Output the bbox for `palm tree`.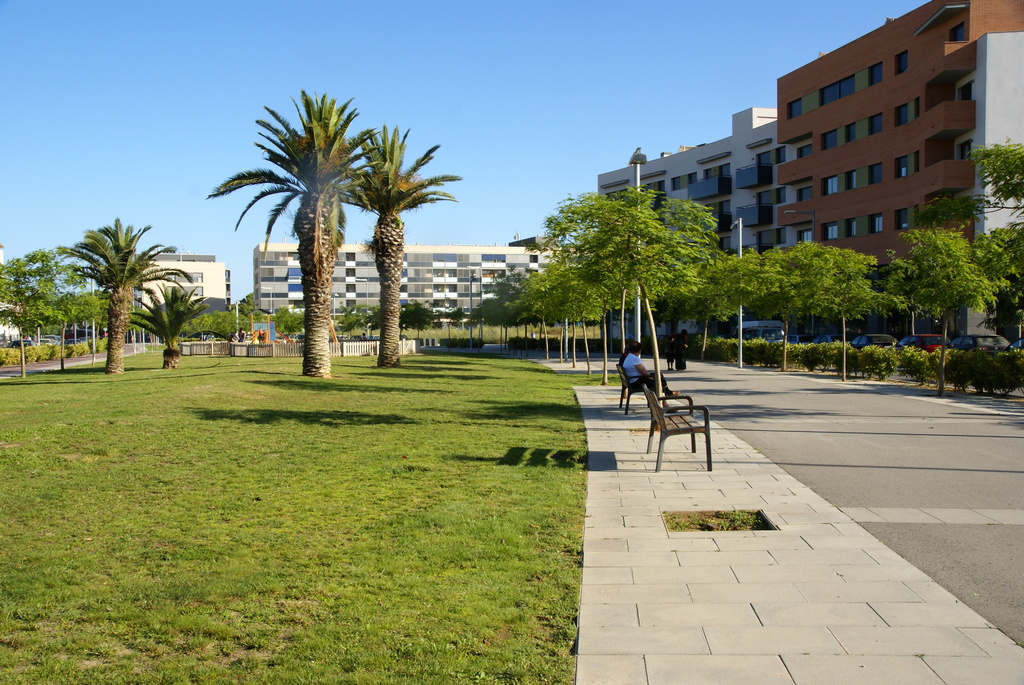
86,218,159,367.
